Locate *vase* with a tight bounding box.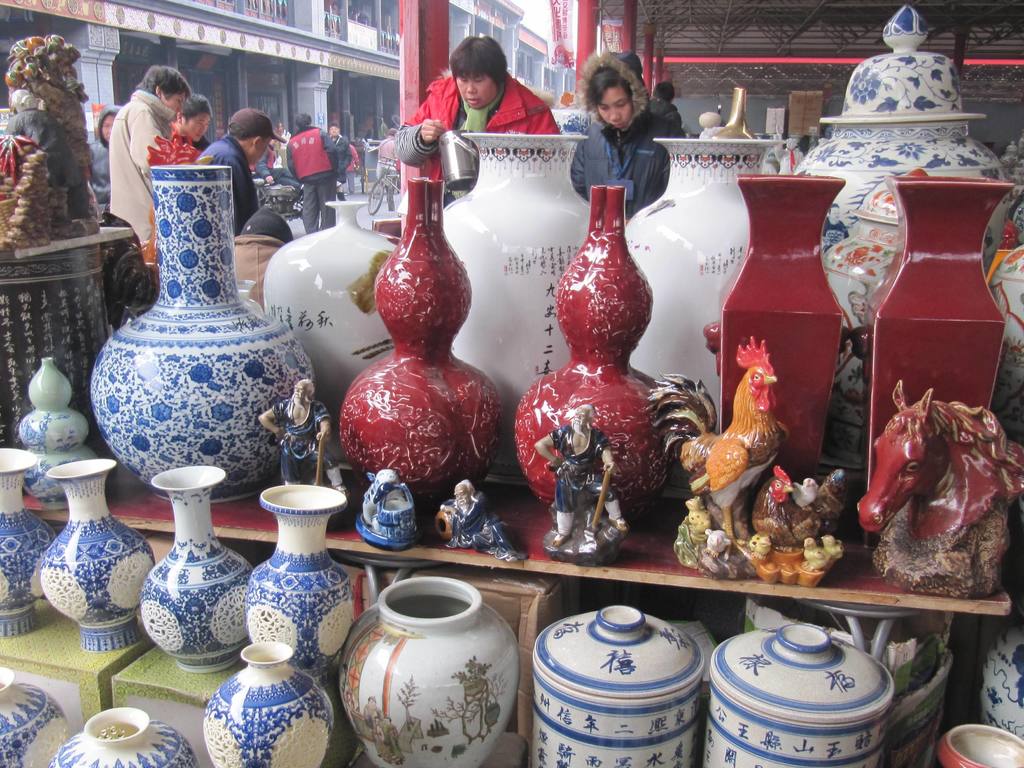
[left=515, top=182, right=671, bottom=512].
